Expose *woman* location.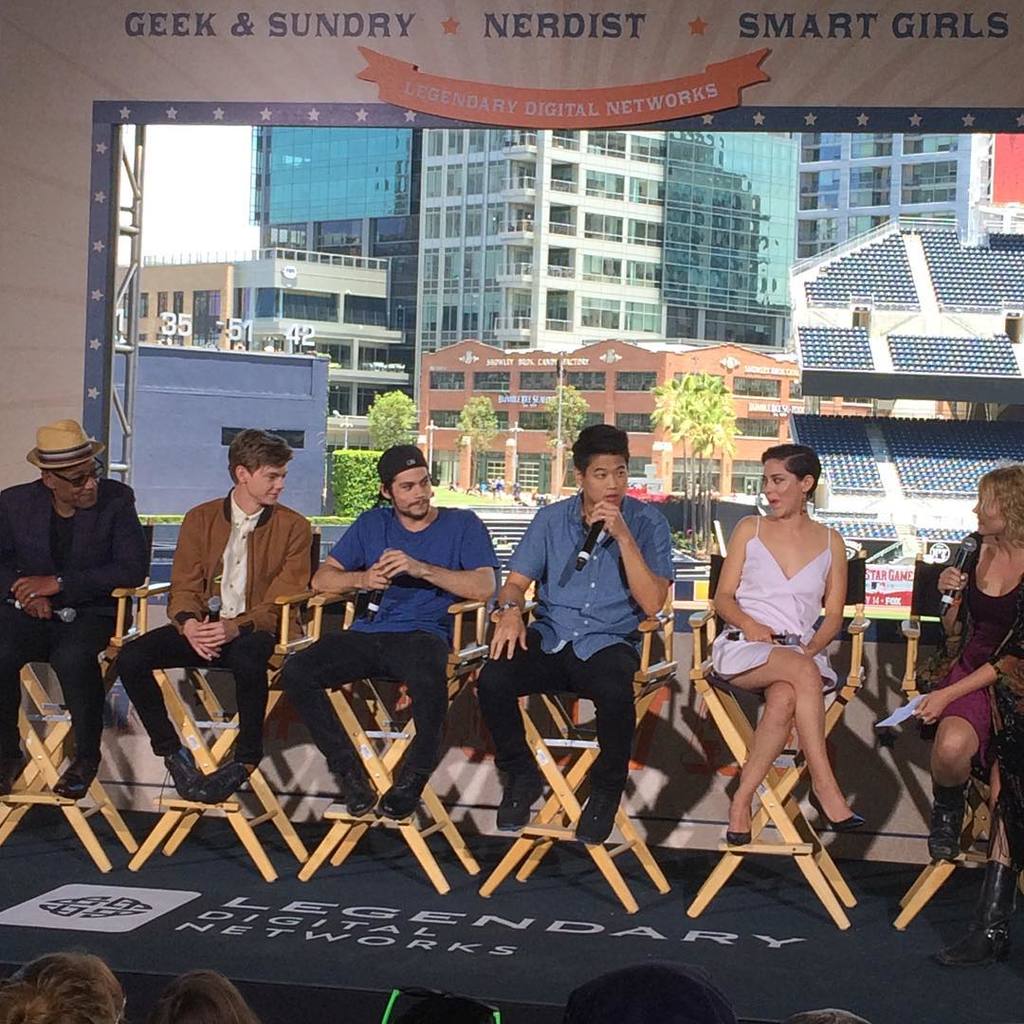
Exposed at box=[701, 424, 876, 918].
